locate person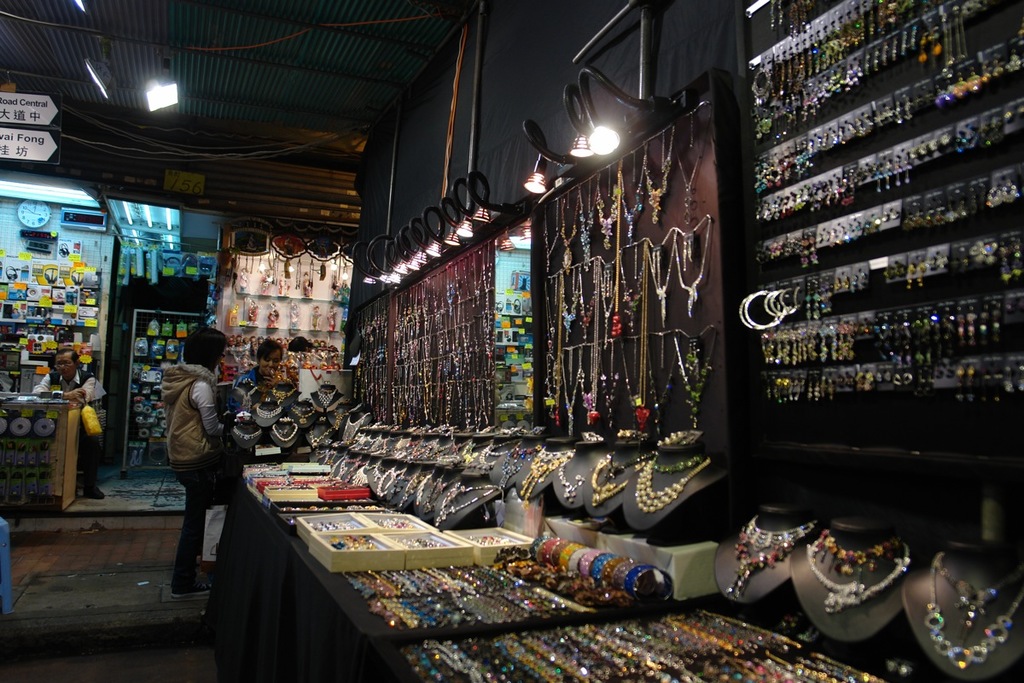
l=157, t=326, r=235, b=591
